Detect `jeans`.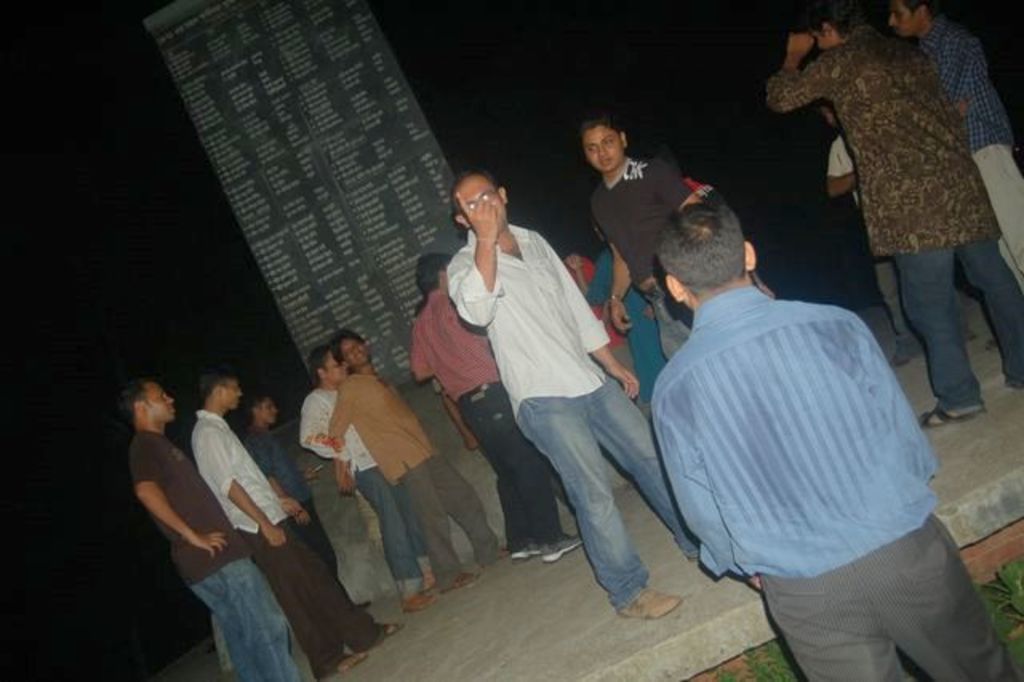
Detected at BBox(464, 421, 539, 556).
